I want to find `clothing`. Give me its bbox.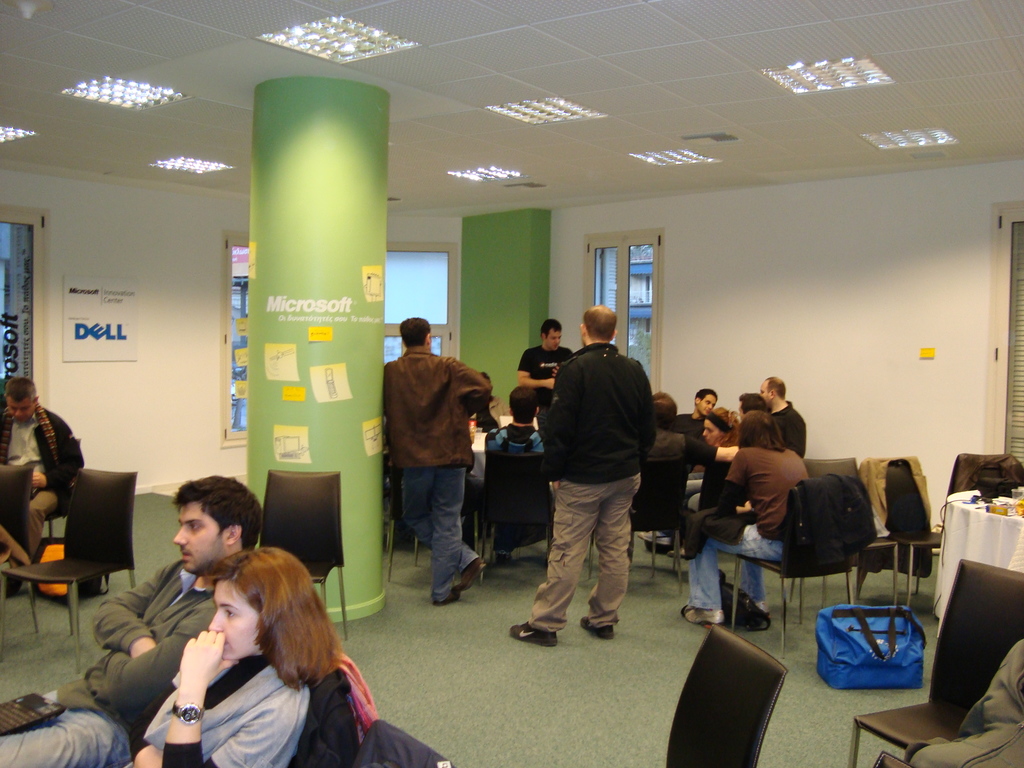
[673, 410, 710, 464].
